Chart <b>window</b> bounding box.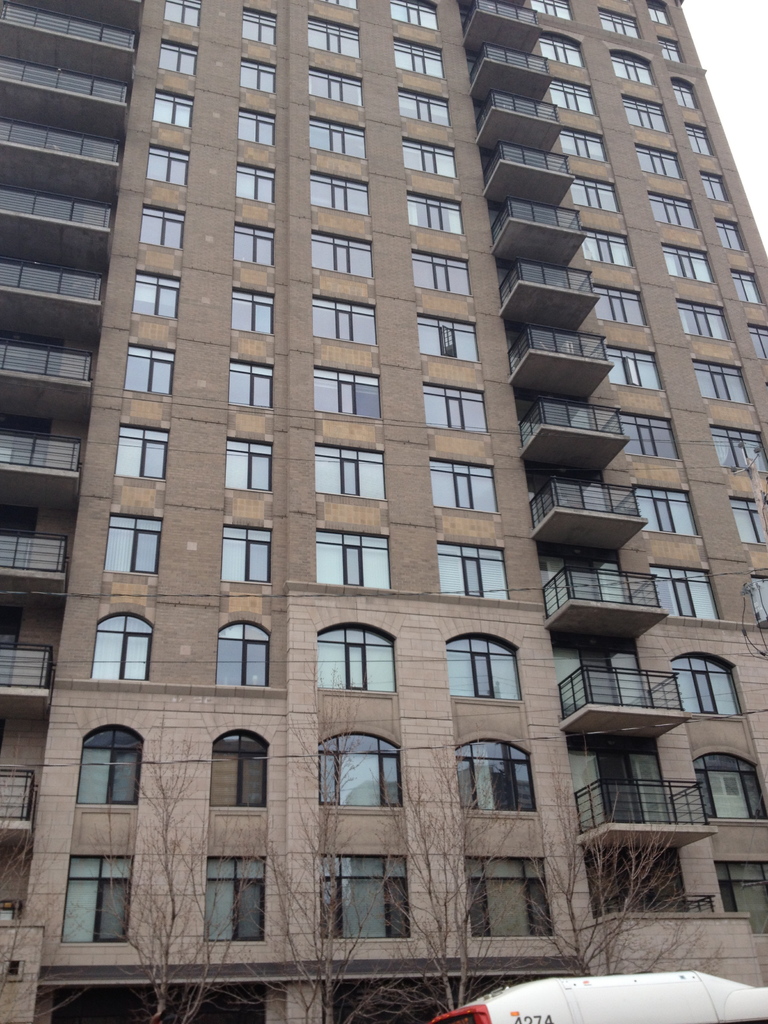
Charted: locate(312, 298, 380, 345).
